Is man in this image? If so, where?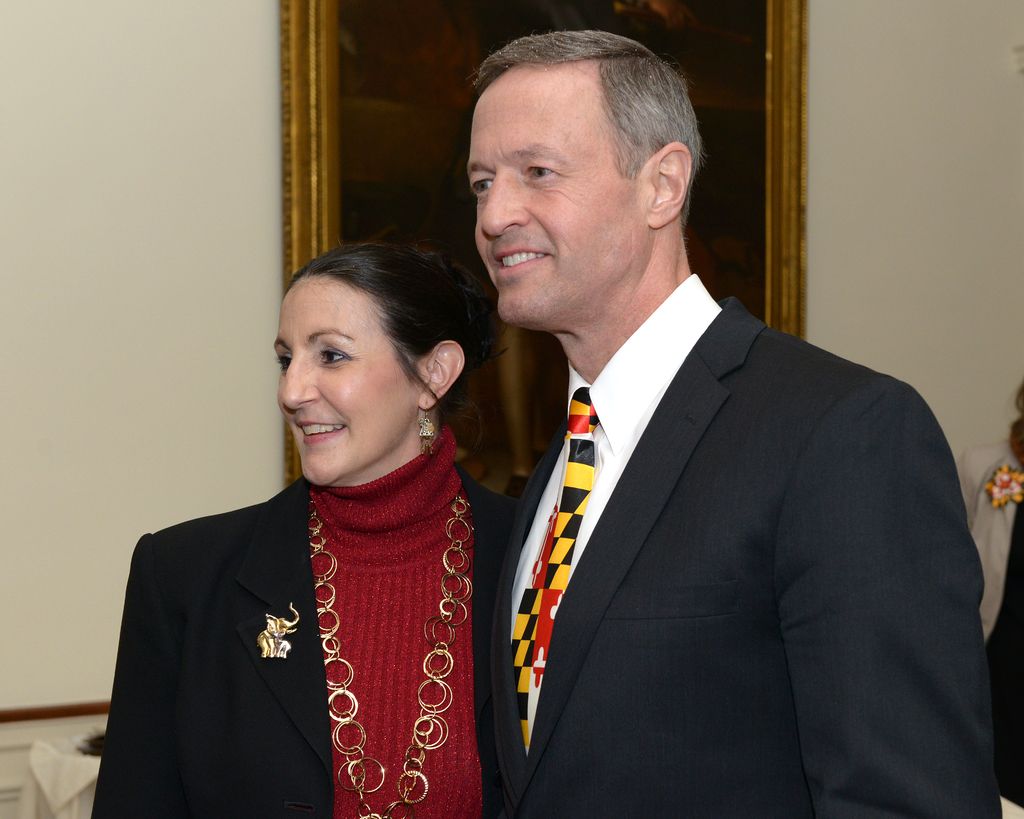
Yes, at bbox=[418, 52, 974, 818].
